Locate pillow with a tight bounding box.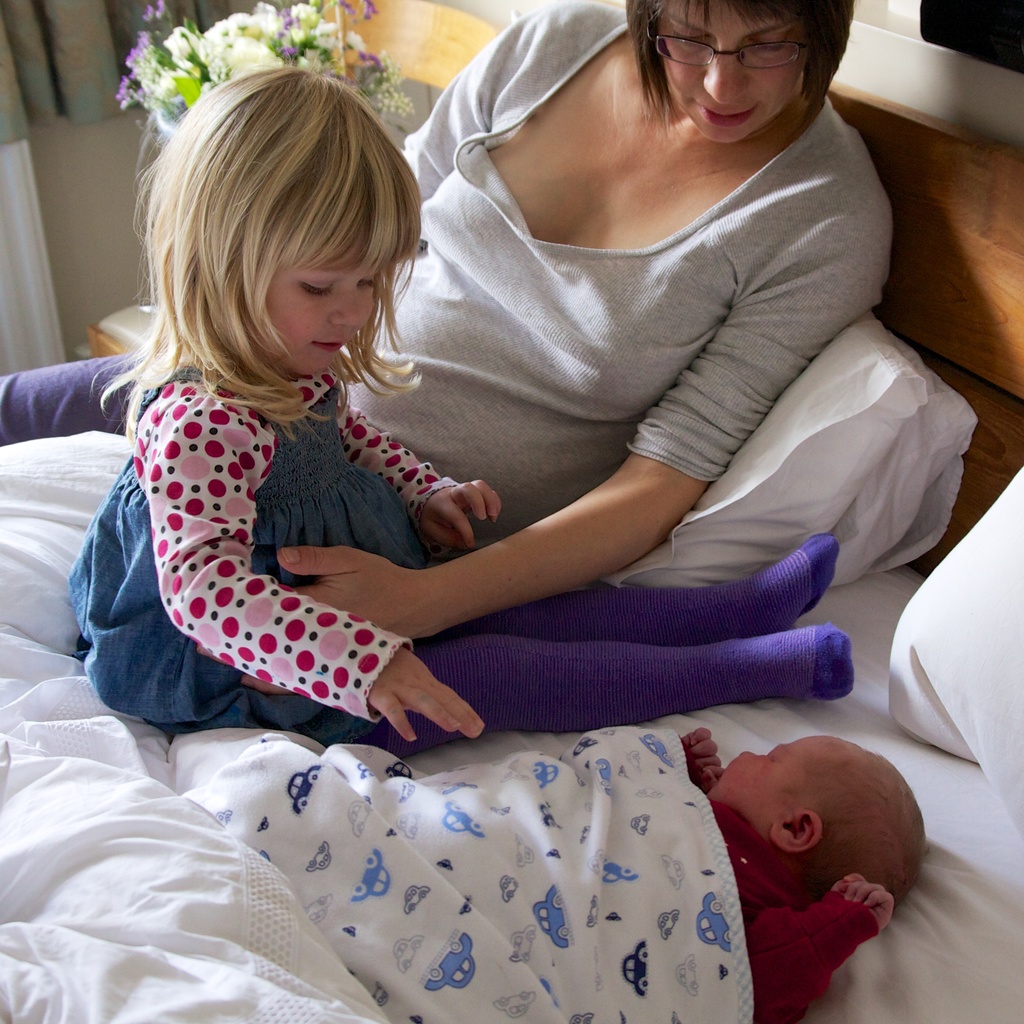
bbox=(588, 316, 975, 598).
